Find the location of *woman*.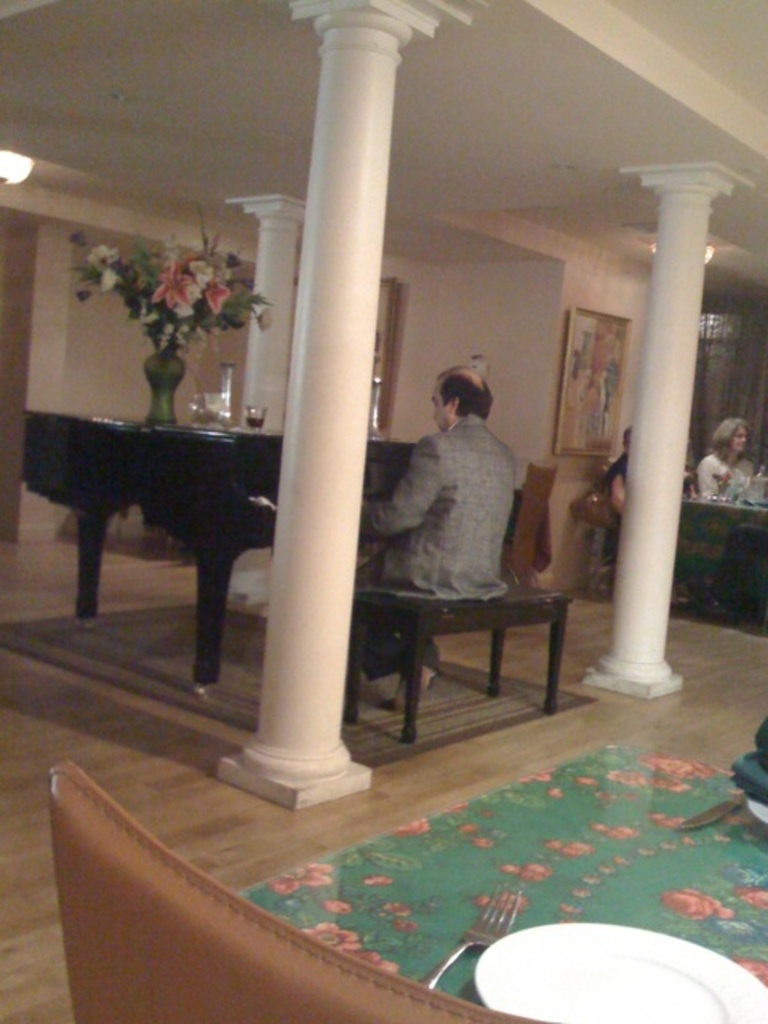
Location: crop(694, 418, 766, 506).
